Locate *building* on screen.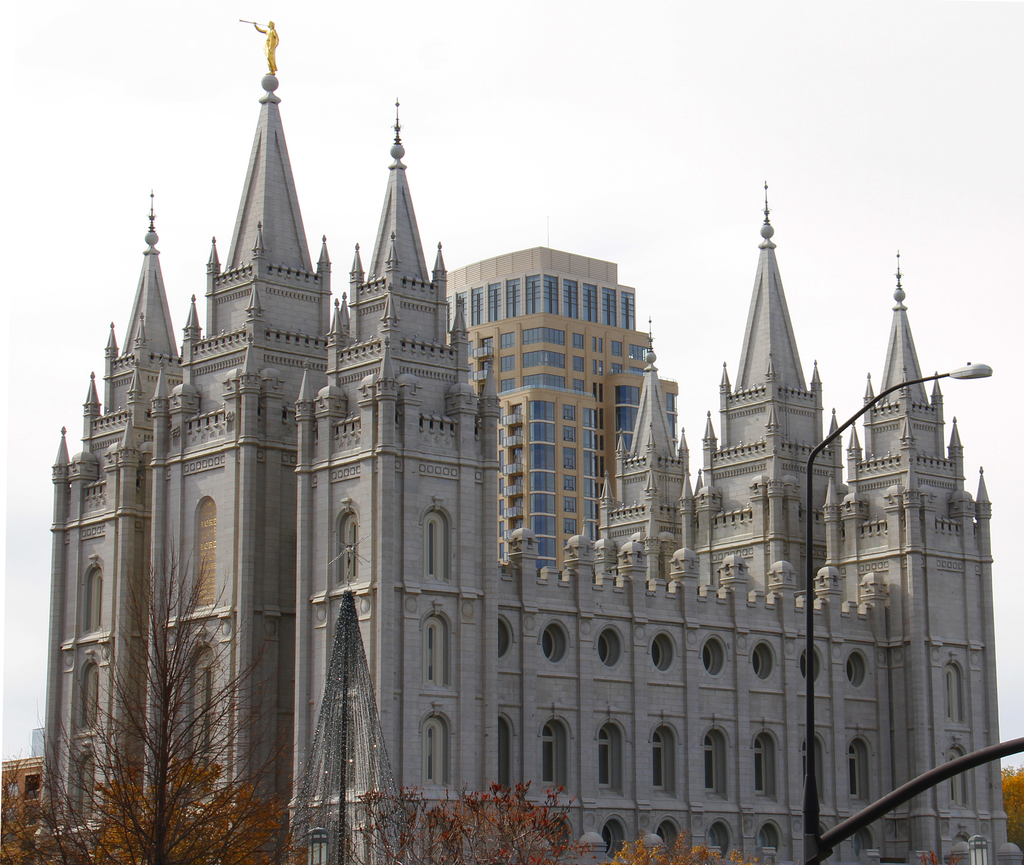
On screen at l=39, t=15, r=1023, b=864.
